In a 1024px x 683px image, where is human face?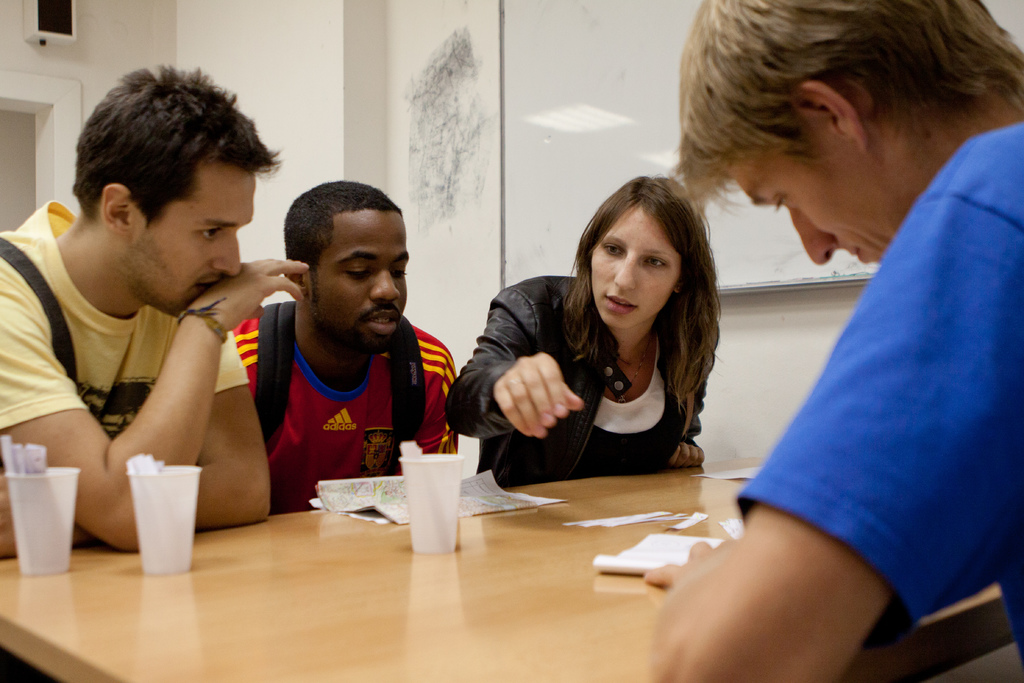
(314,211,413,349).
